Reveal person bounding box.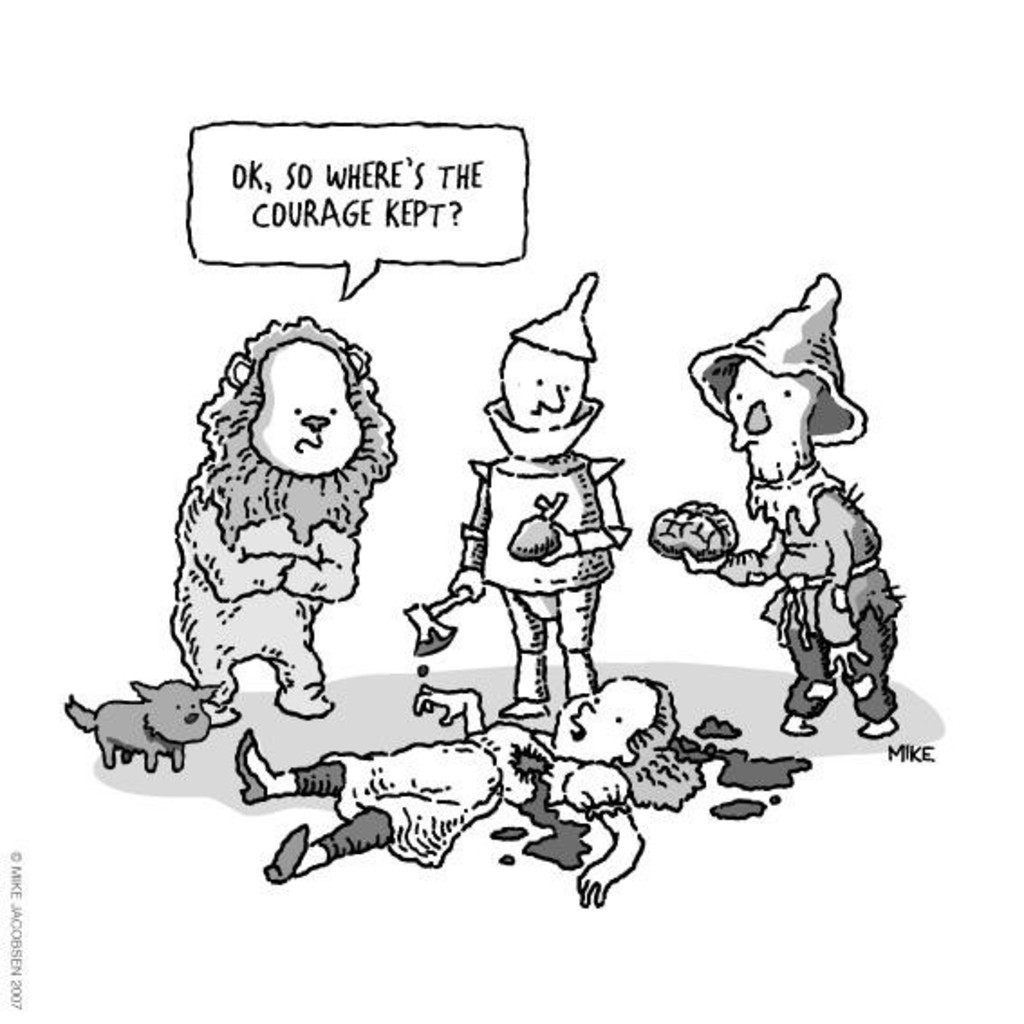
Revealed: bbox(233, 674, 699, 907).
